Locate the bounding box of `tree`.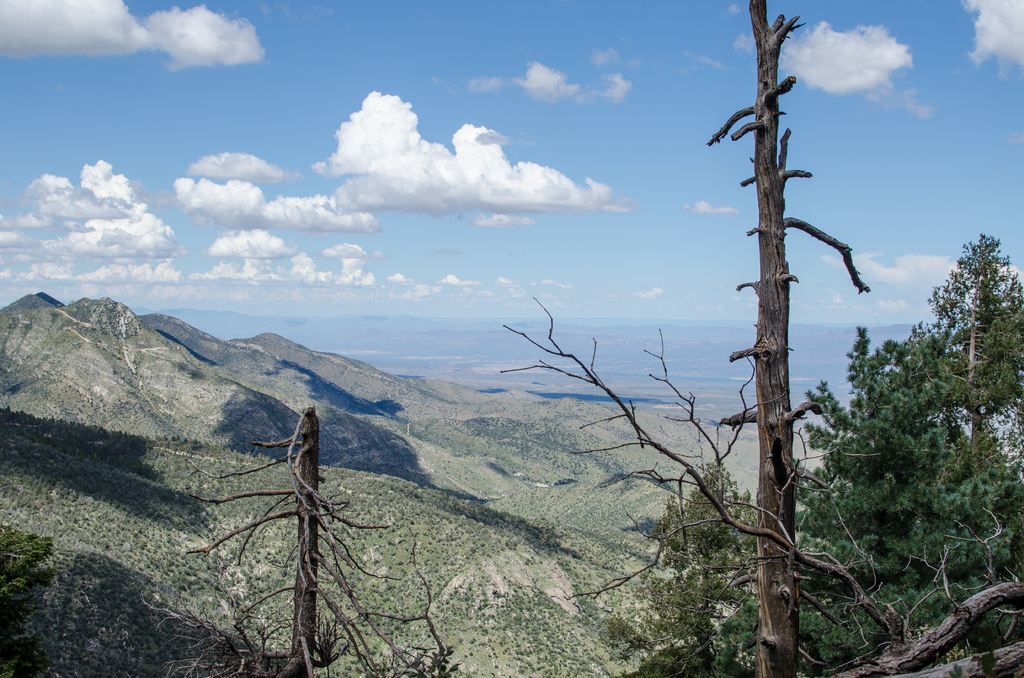
Bounding box: (left=797, top=236, right=1023, bottom=676).
